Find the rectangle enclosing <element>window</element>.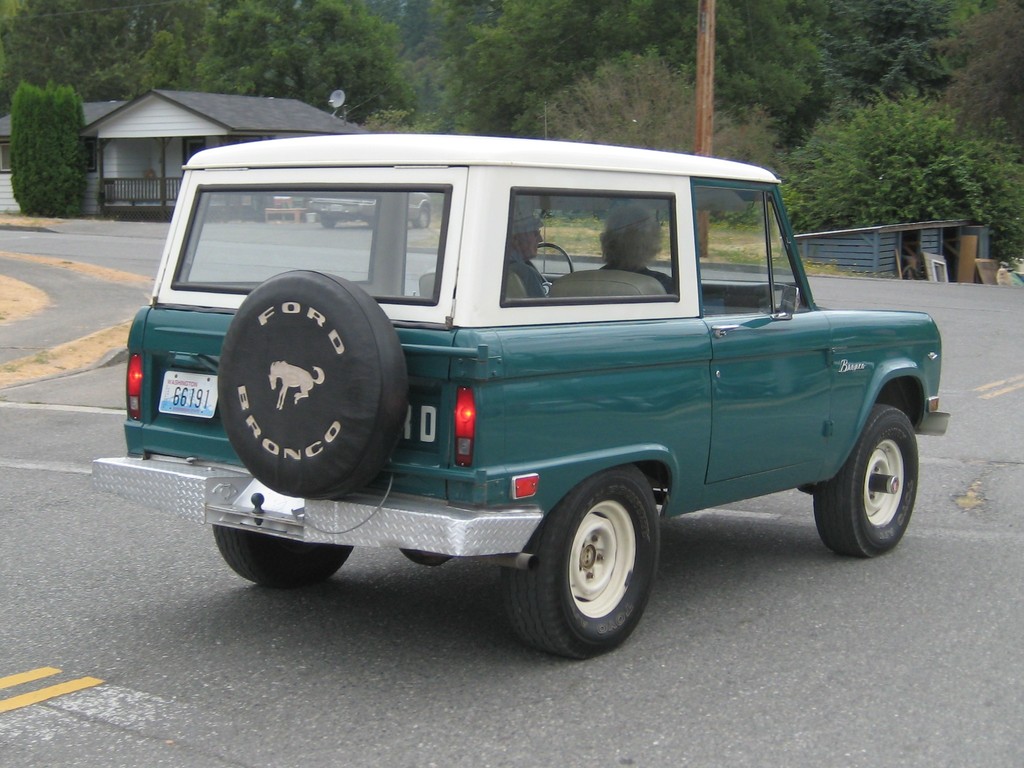
box=[0, 140, 19, 177].
